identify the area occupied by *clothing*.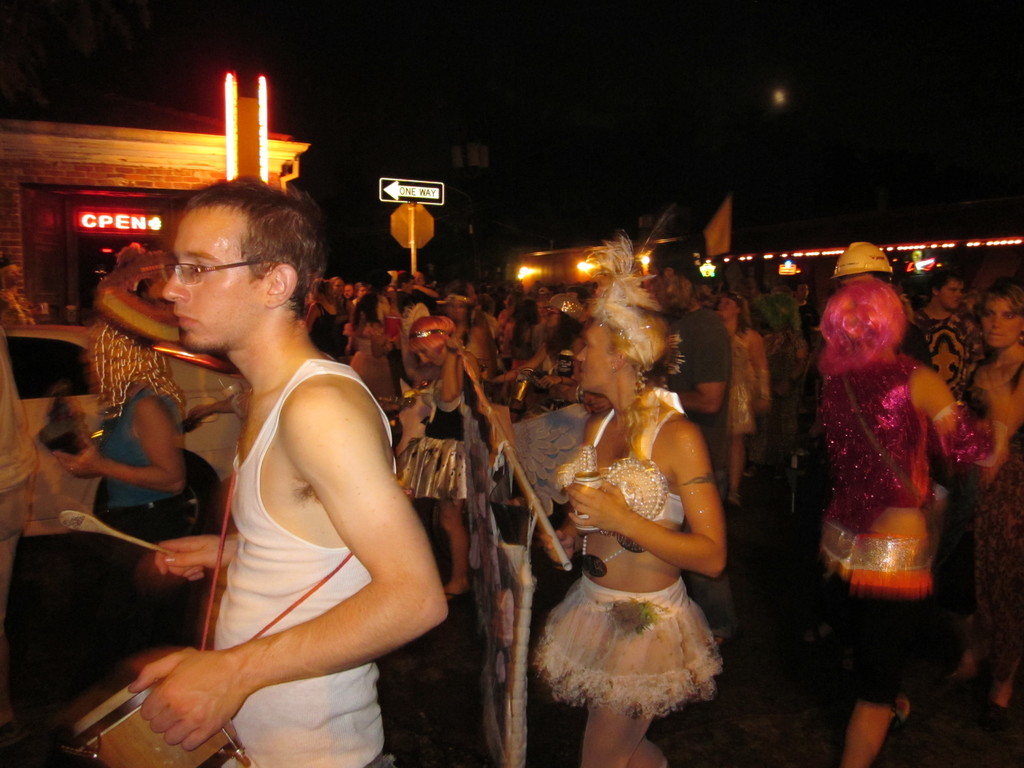
Area: crop(540, 397, 726, 719).
